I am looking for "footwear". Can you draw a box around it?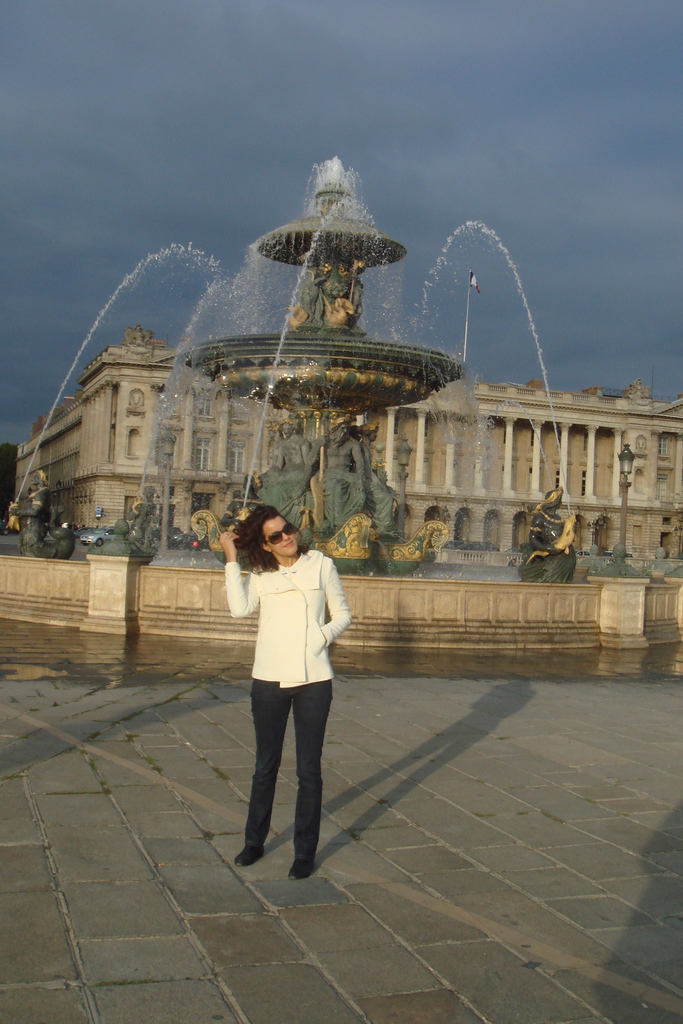
Sure, the bounding box is (x1=233, y1=848, x2=267, y2=869).
